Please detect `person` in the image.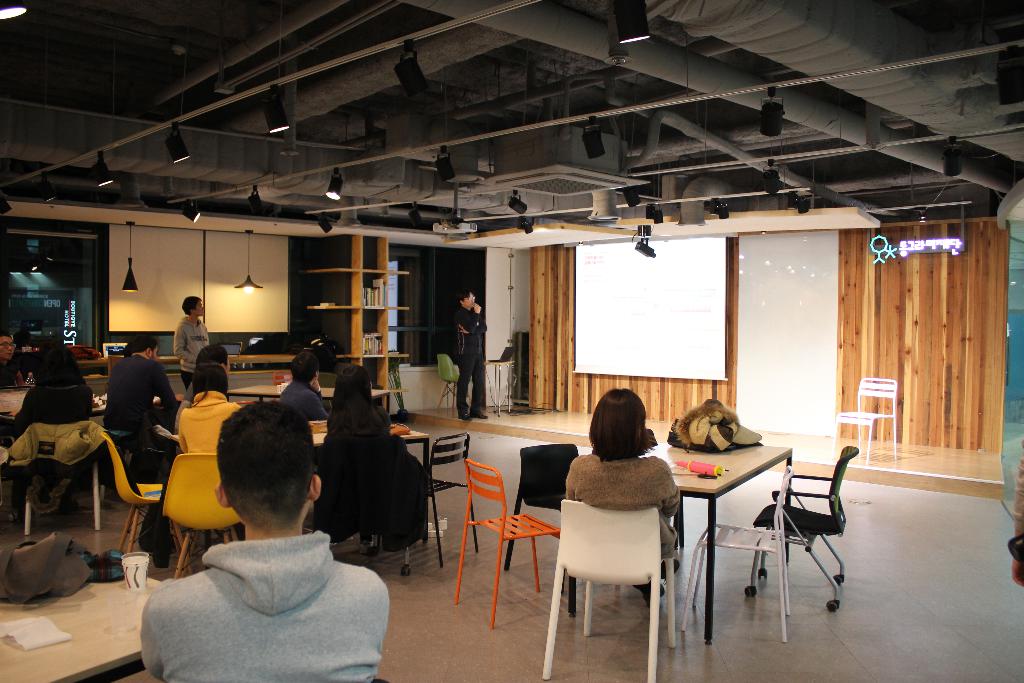
x1=453, y1=288, x2=483, y2=414.
